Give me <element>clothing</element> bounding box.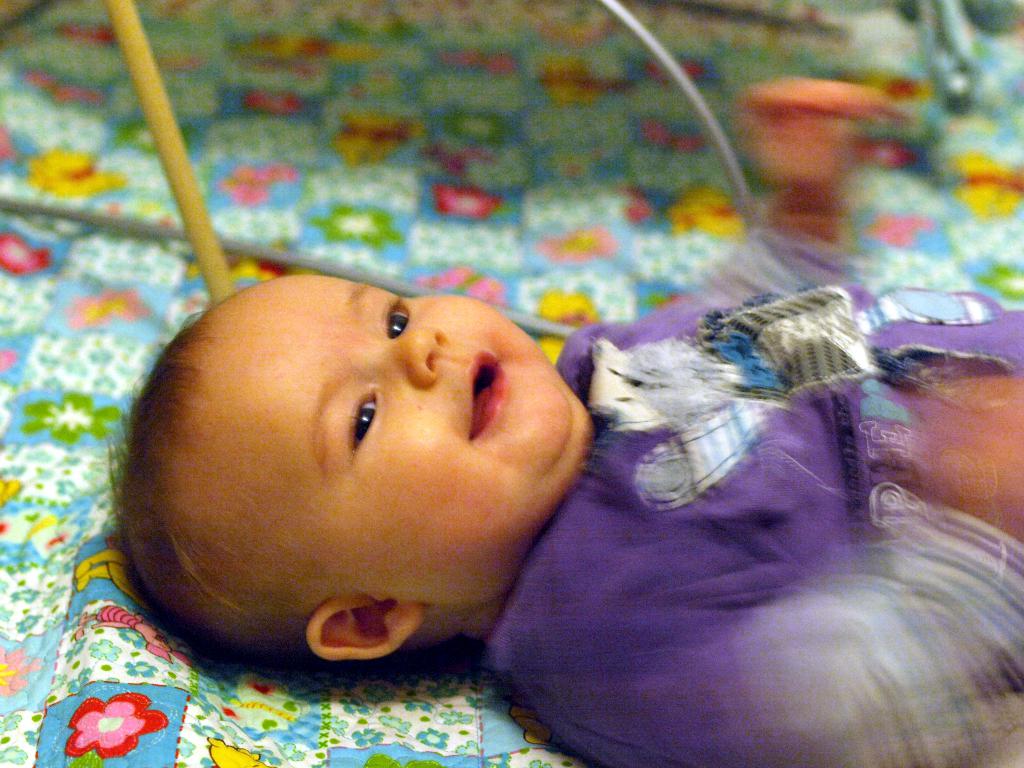
(492, 217, 1023, 767).
